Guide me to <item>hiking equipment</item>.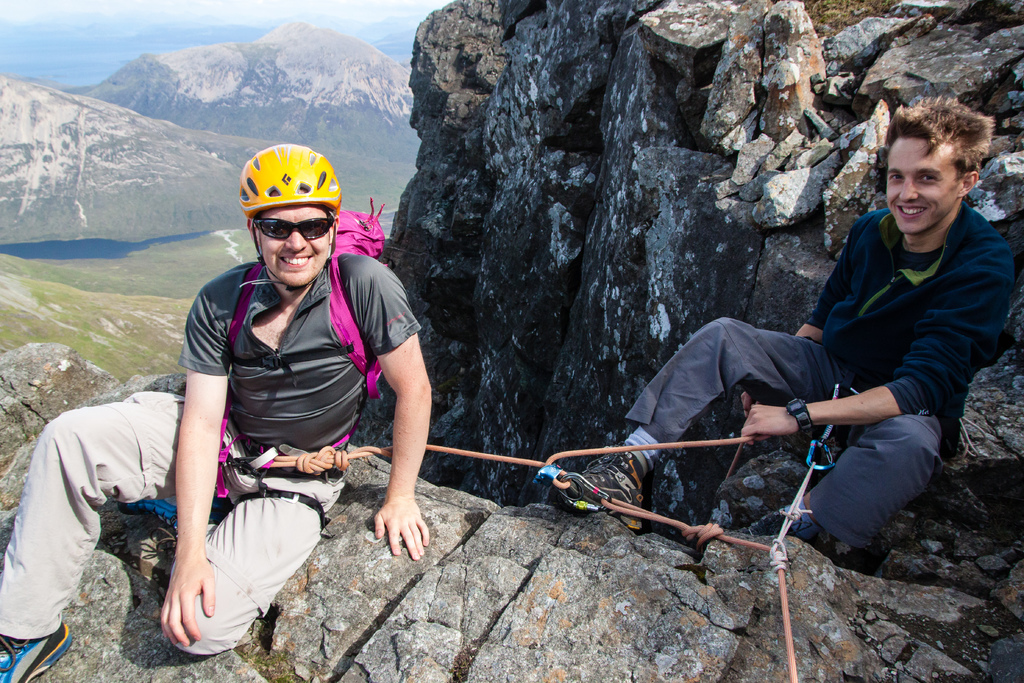
Guidance: l=558, t=447, r=648, b=532.
